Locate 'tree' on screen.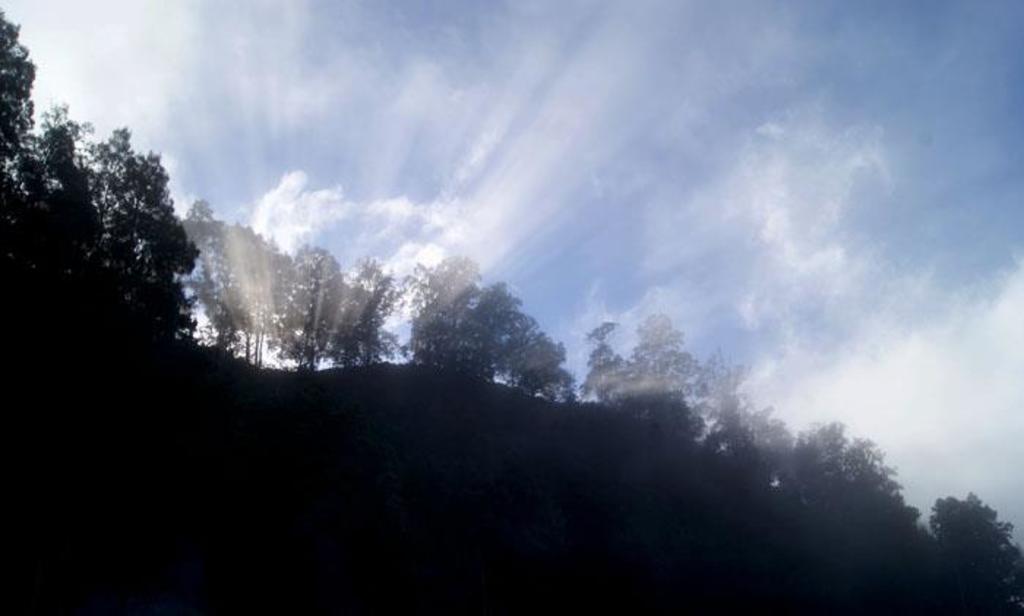
On screen at <bbox>455, 263, 546, 376</bbox>.
